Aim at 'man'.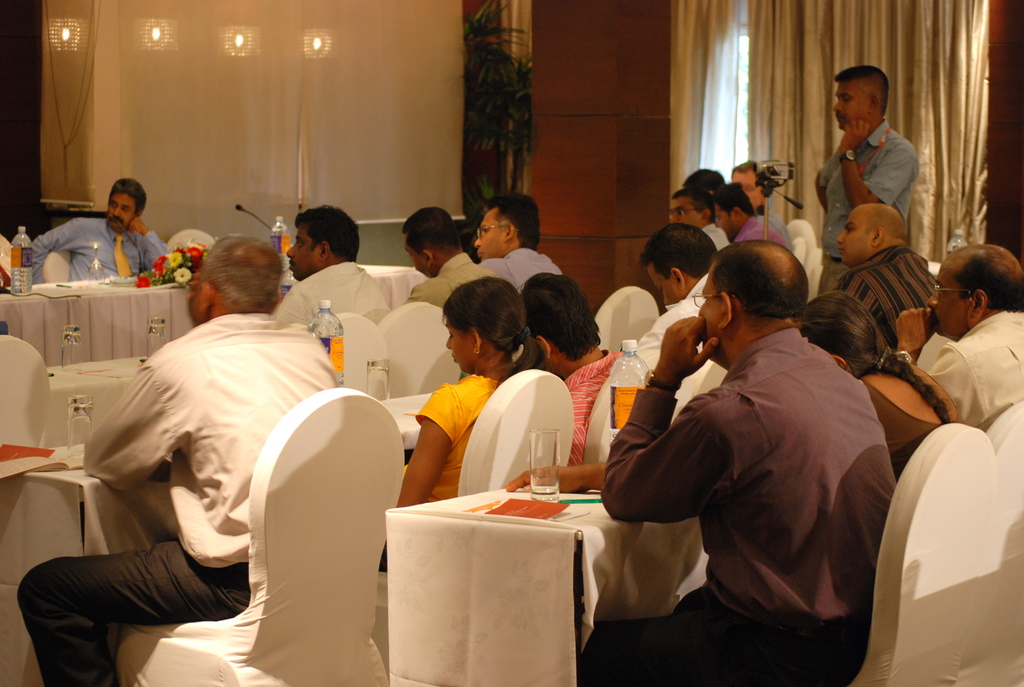
Aimed at [831,203,941,343].
